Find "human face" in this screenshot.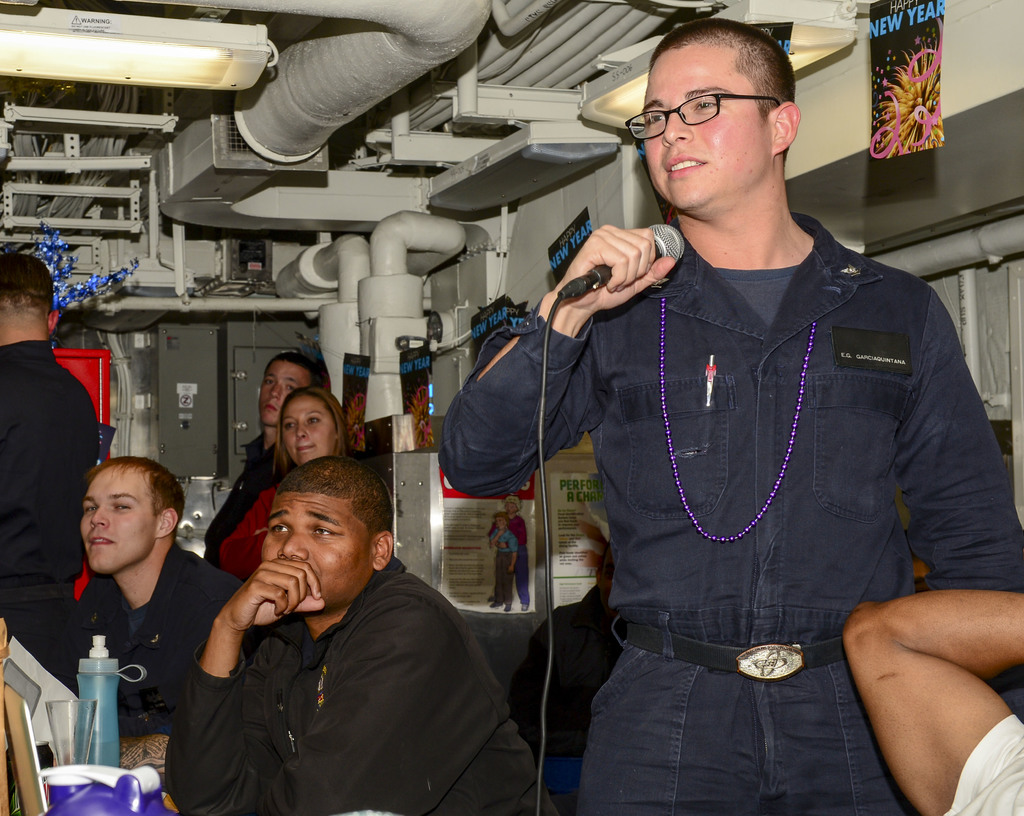
The bounding box for "human face" is box=[76, 471, 153, 572].
